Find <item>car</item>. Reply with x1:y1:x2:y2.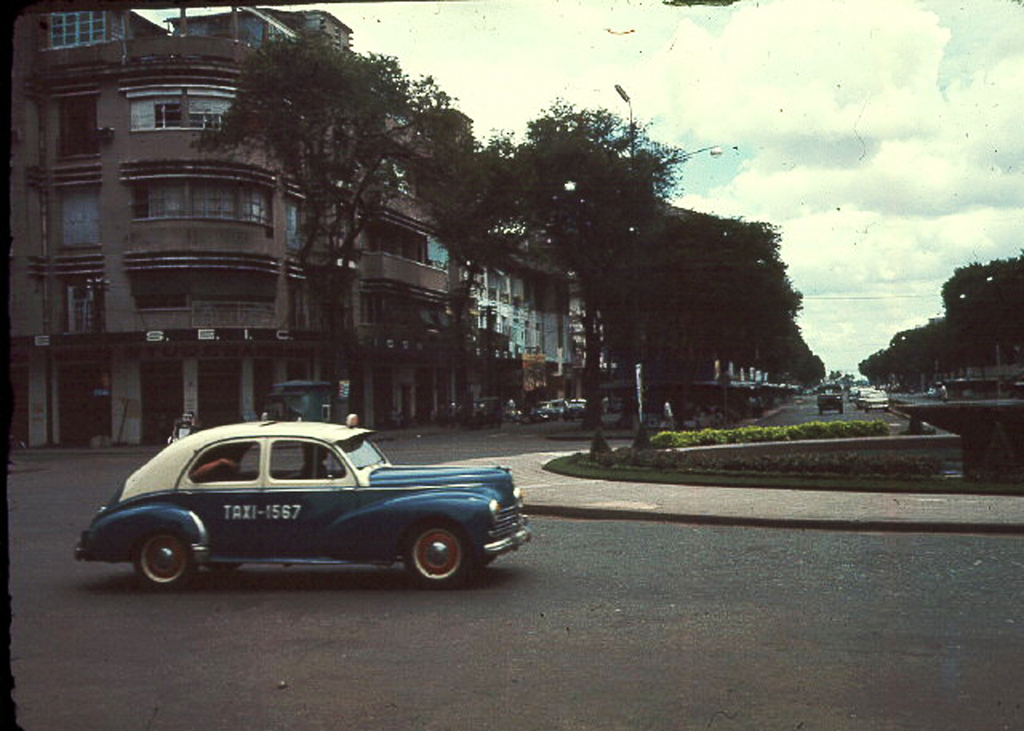
864:390:890:413.
